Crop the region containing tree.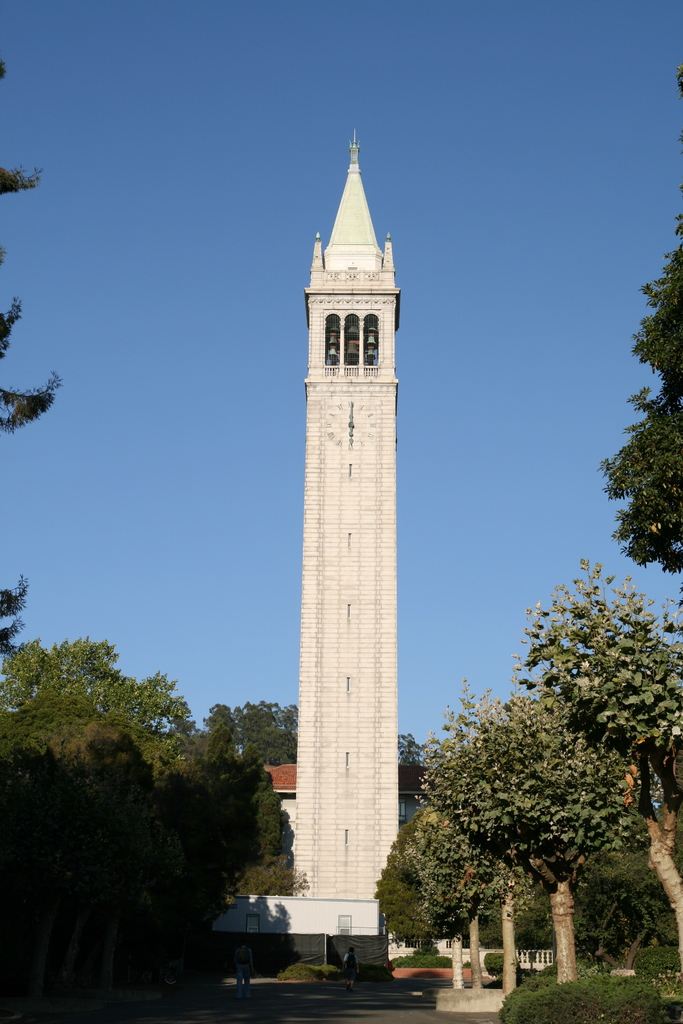
Crop region: 597/188/682/571.
